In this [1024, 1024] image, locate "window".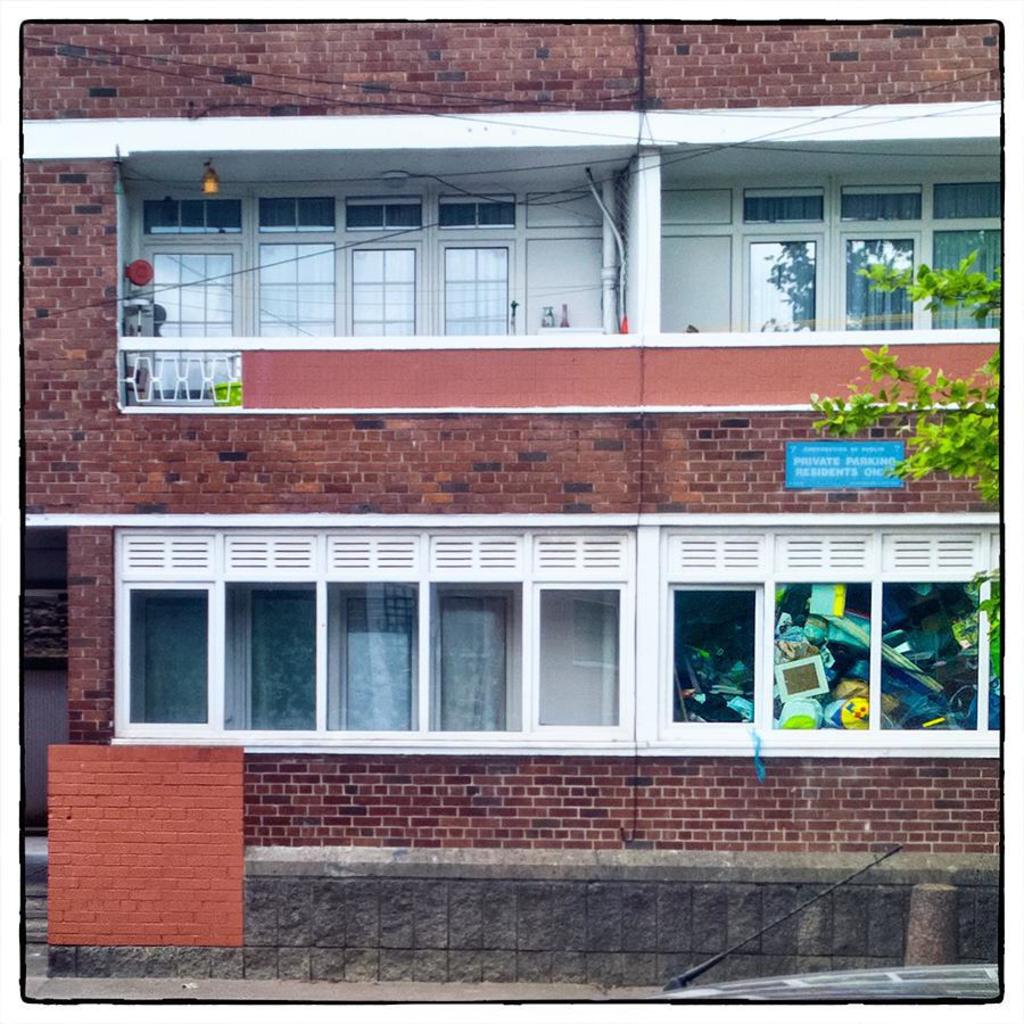
Bounding box: crop(848, 240, 914, 325).
